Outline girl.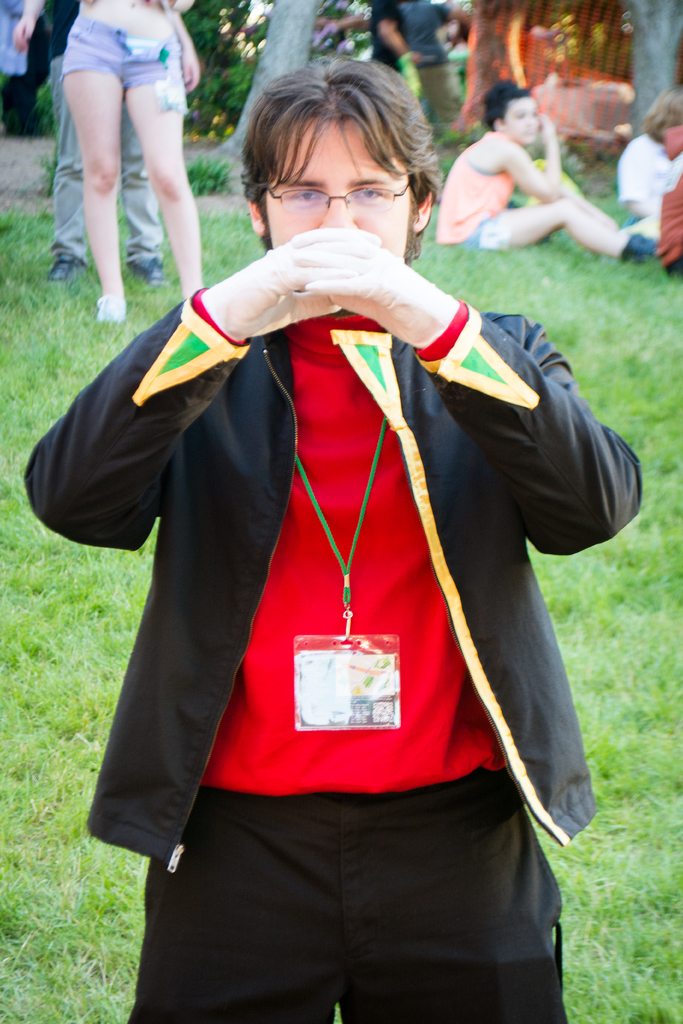
Outline: bbox=(429, 82, 664, 267).
